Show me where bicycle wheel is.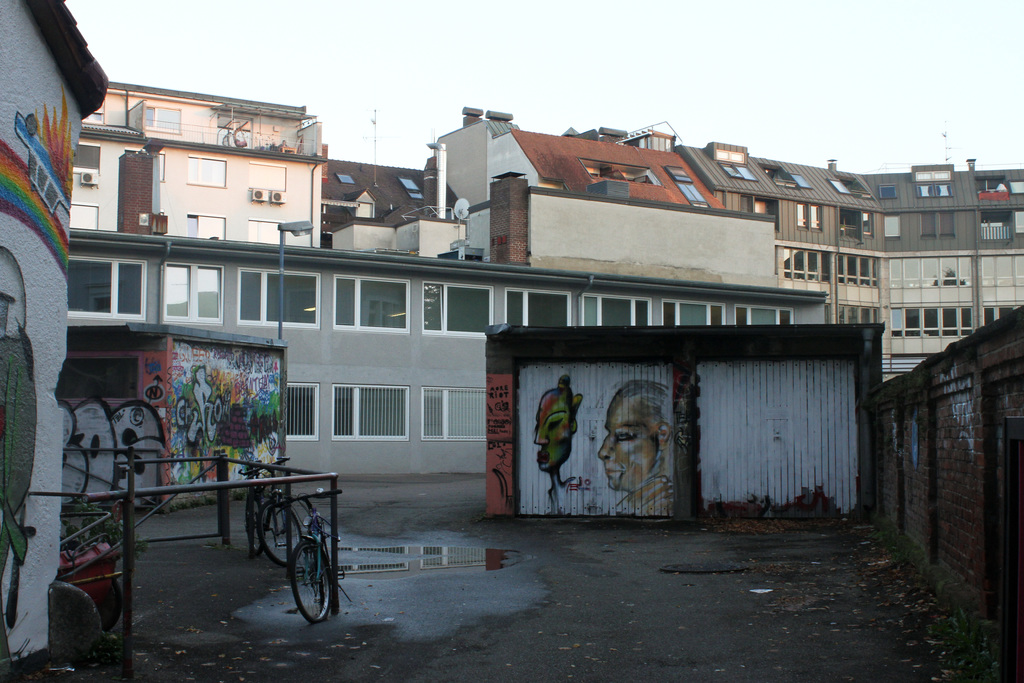
bicycle wheel is at {"left": 259, "top": 503, "right": 301, "bottom": 565}.
